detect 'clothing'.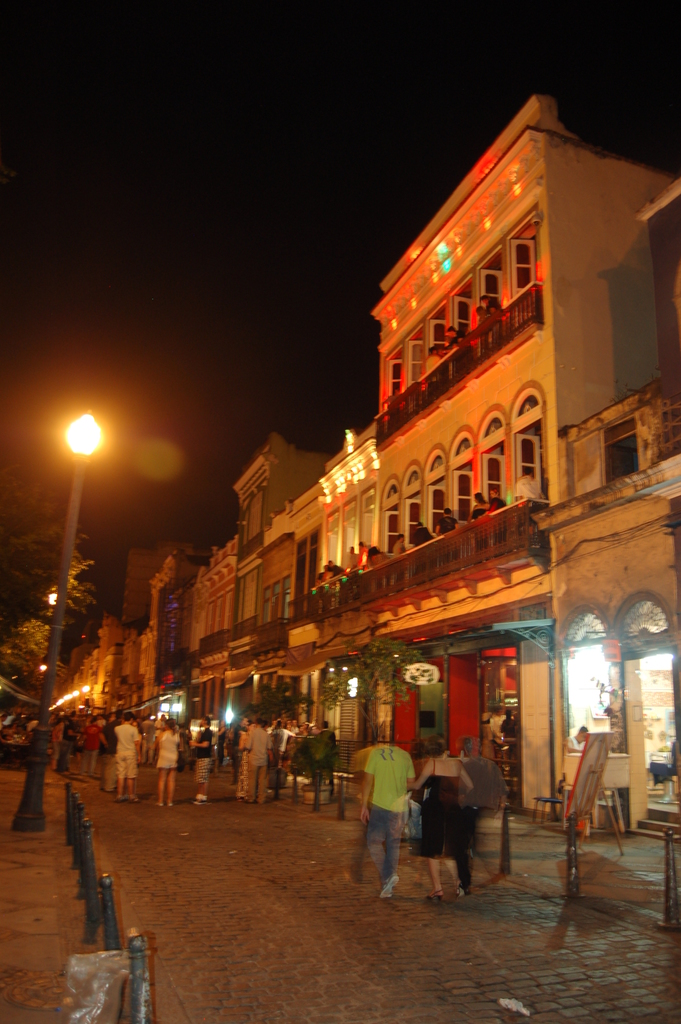
Detected at 390,538,402,552.
